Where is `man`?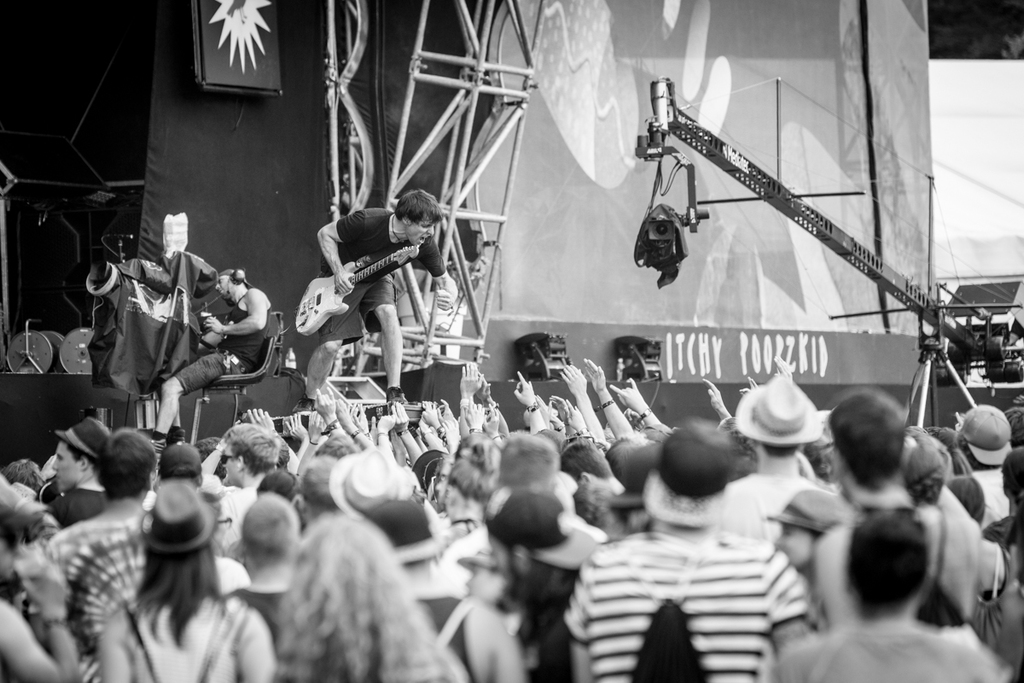
select_region(948, 403, 1022, 534).
